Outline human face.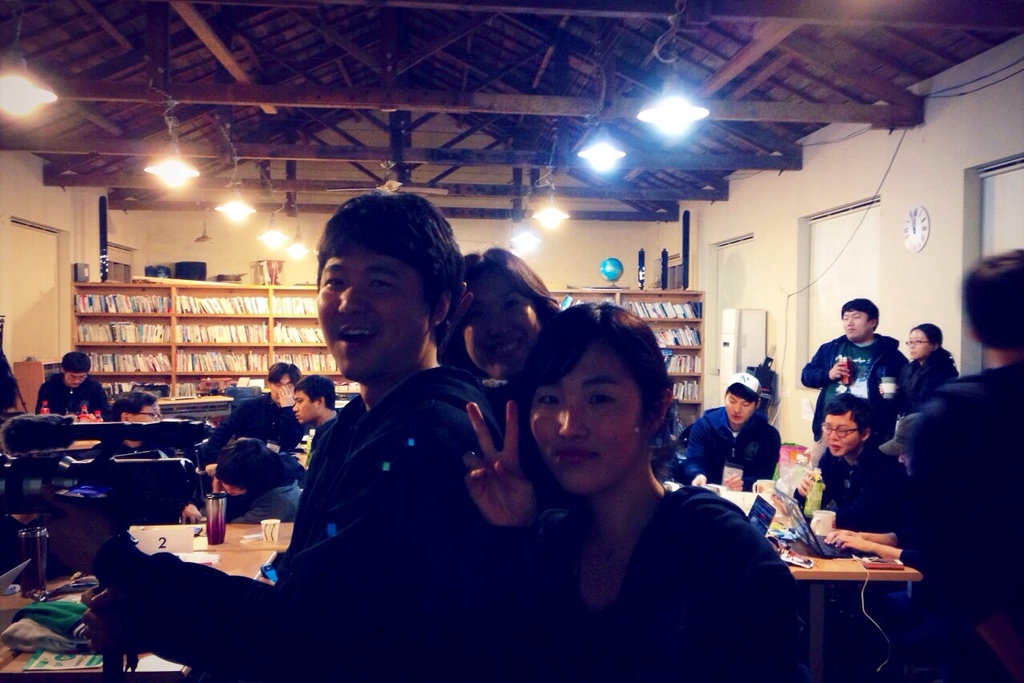
Outline: (826, 415, 858, 453).
